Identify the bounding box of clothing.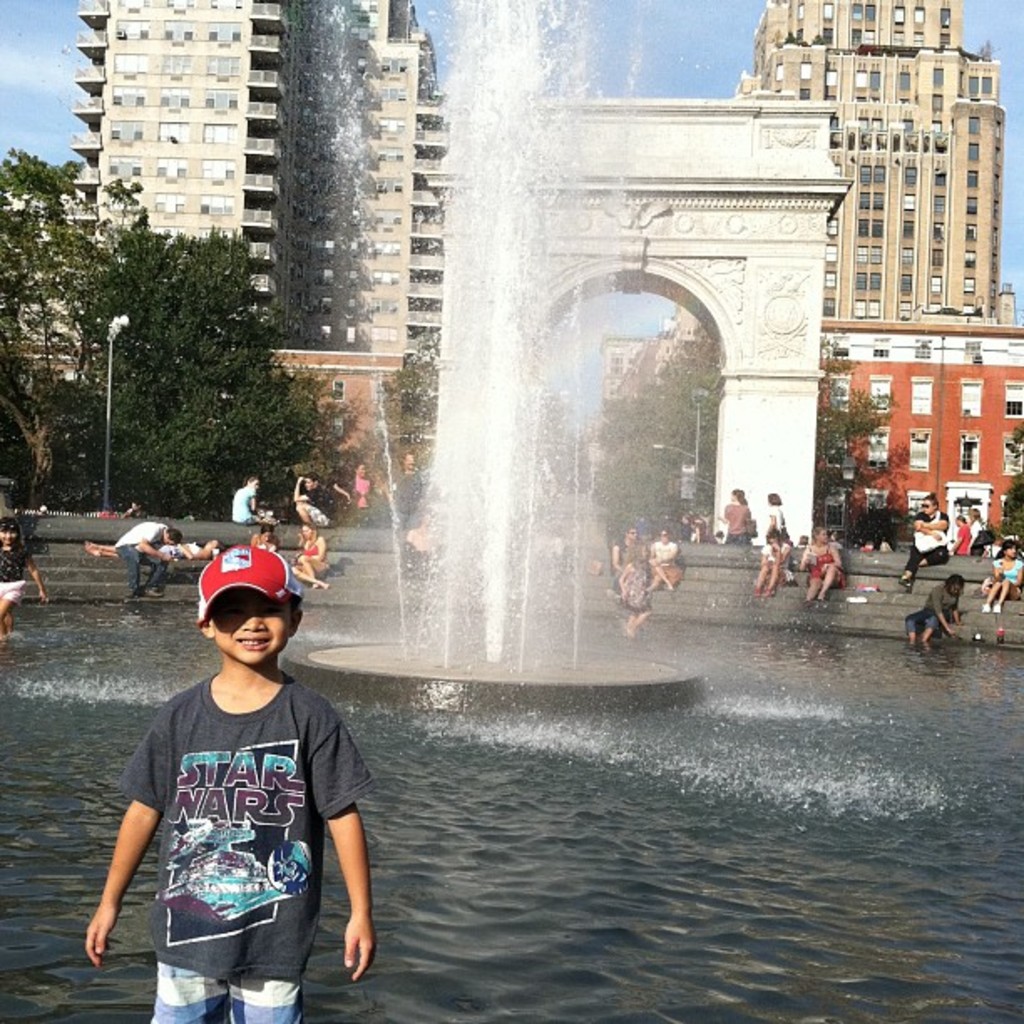
905 507 952 584.
